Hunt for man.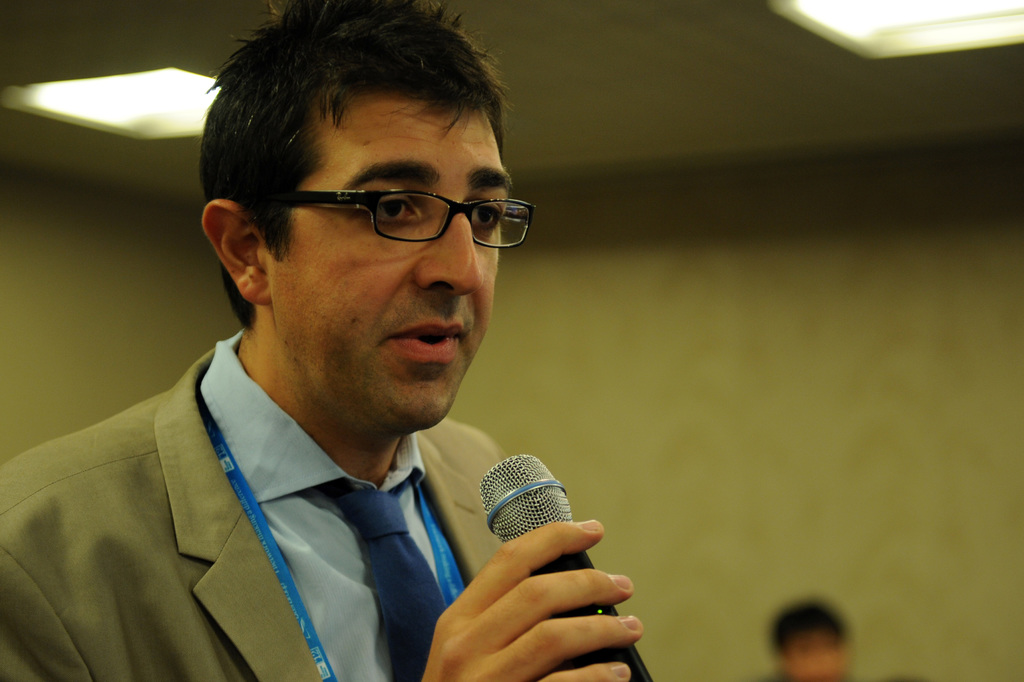
Hunted down at bbox=(5, 15, 627, 679).
